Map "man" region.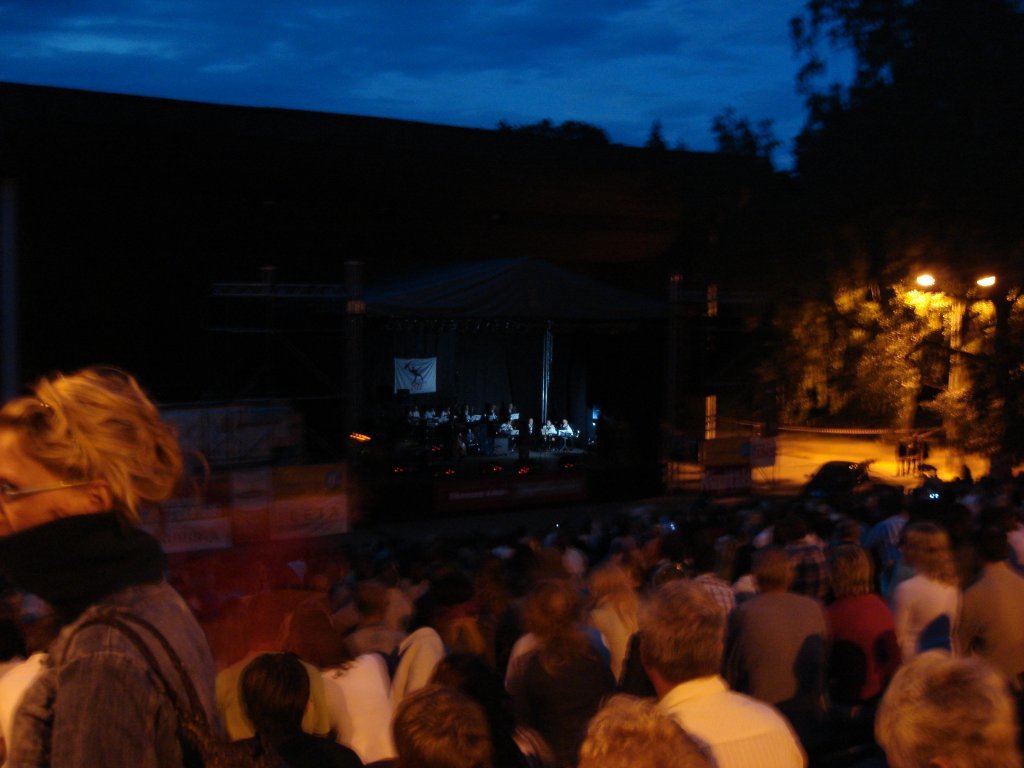
Mapped to x1=616, y1=586, x2=786, y2=766.
